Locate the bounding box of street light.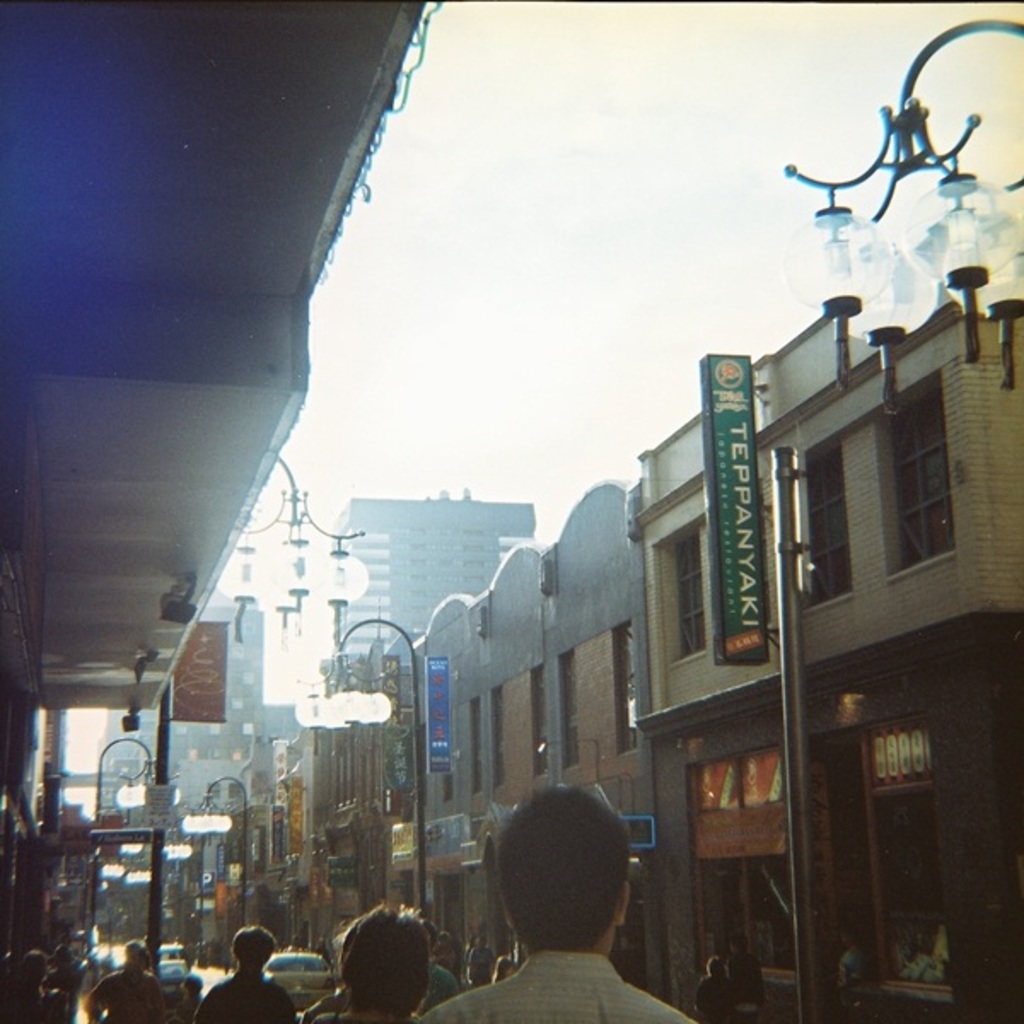
Bounding box: (left=287, top=609, right=435, bottom=928).
